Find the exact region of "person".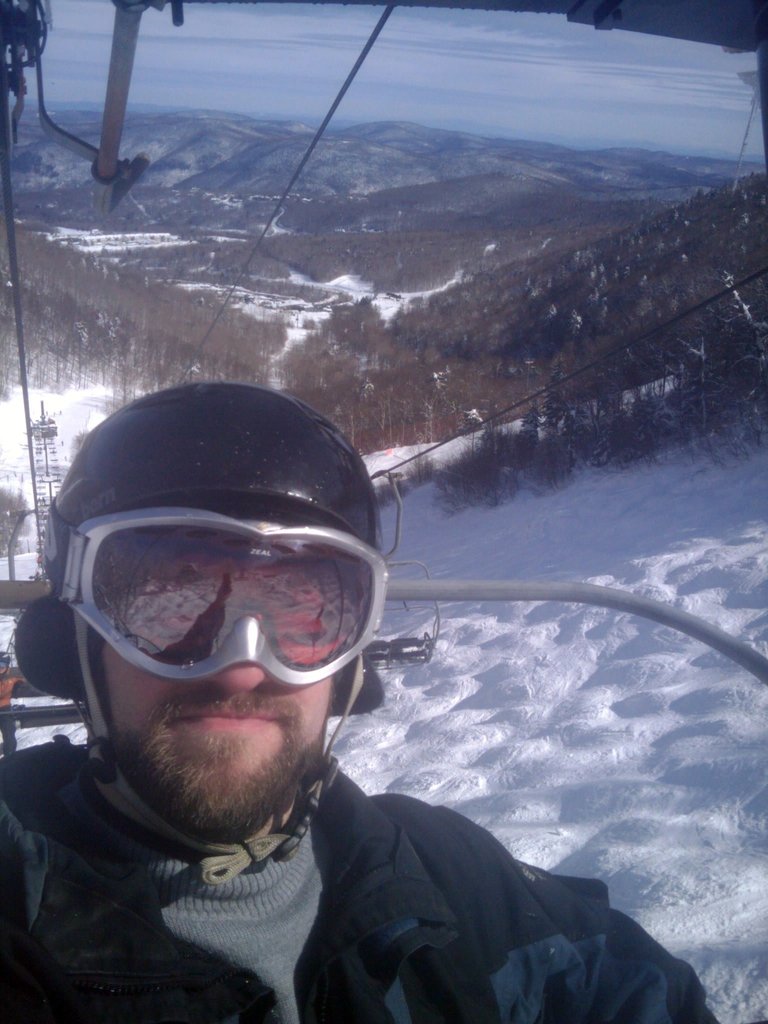
Exact region: (left=34, top=295, right=657, bottom=1006).
